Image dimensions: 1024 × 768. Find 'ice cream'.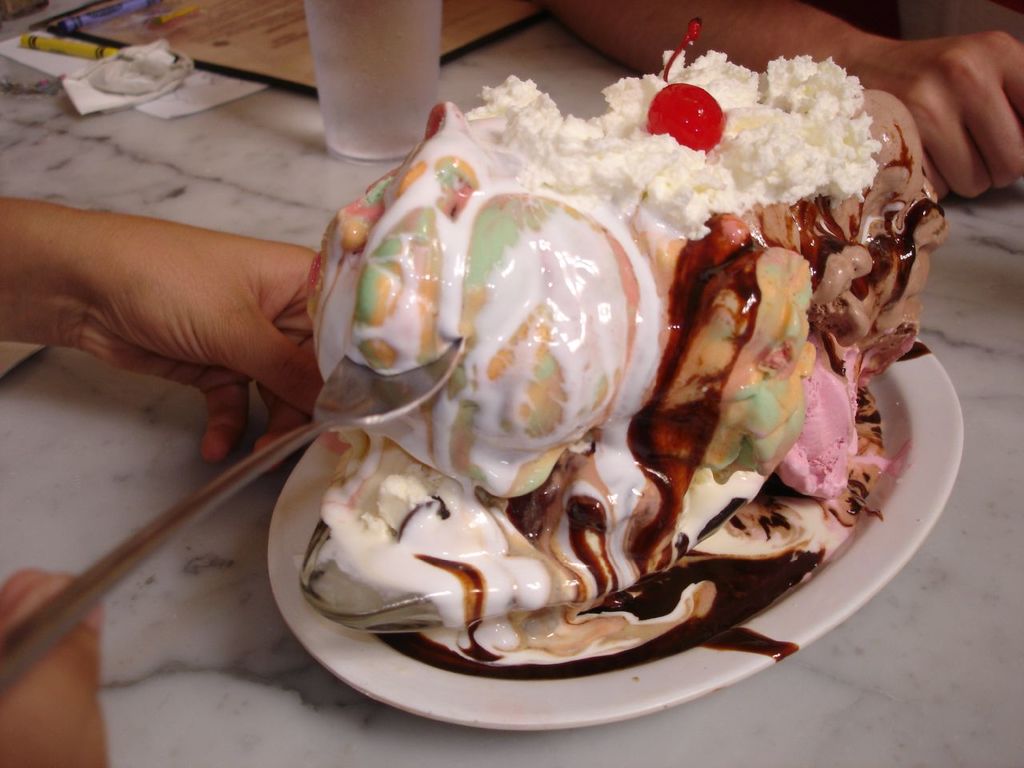
{"x1": 298, "y1": 21, "x2": 950, "y2": 683}.
